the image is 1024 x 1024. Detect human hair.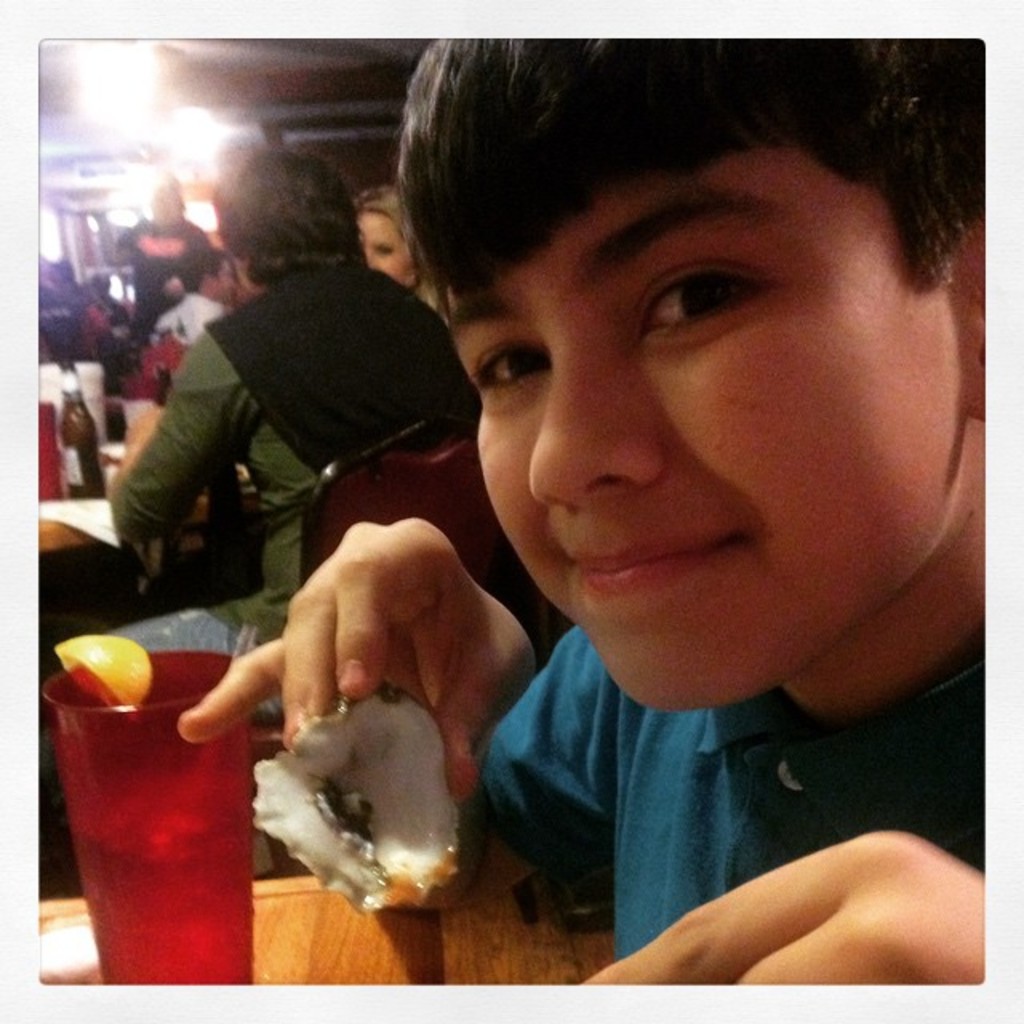
Detection: {"x1": 211, "y1": 157, "x2": 371, "y2": 283}.
